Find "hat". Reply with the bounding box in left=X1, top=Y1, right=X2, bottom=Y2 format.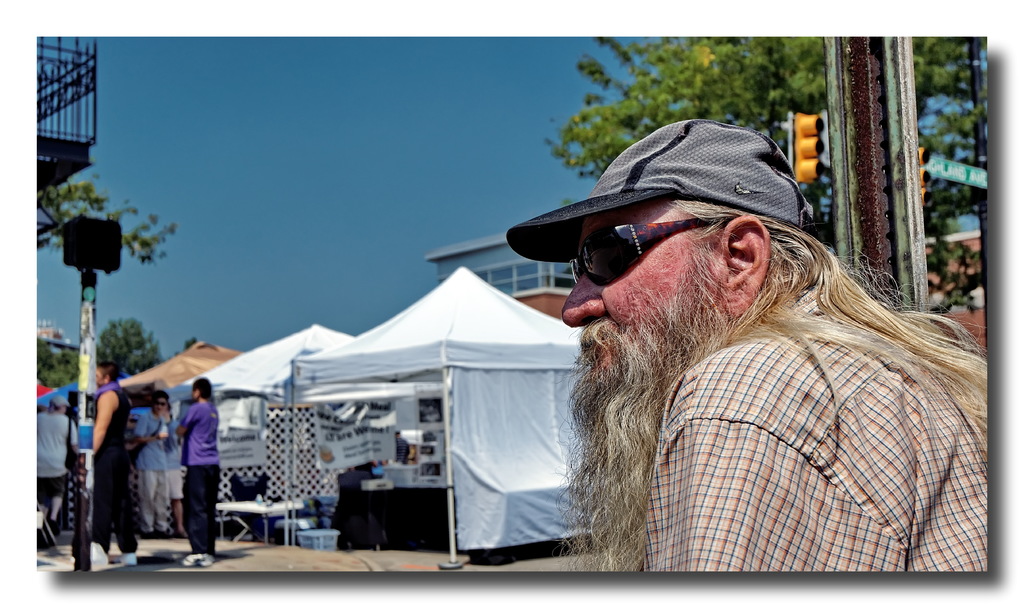
left=506, top=120, right=812, bottom=266.
